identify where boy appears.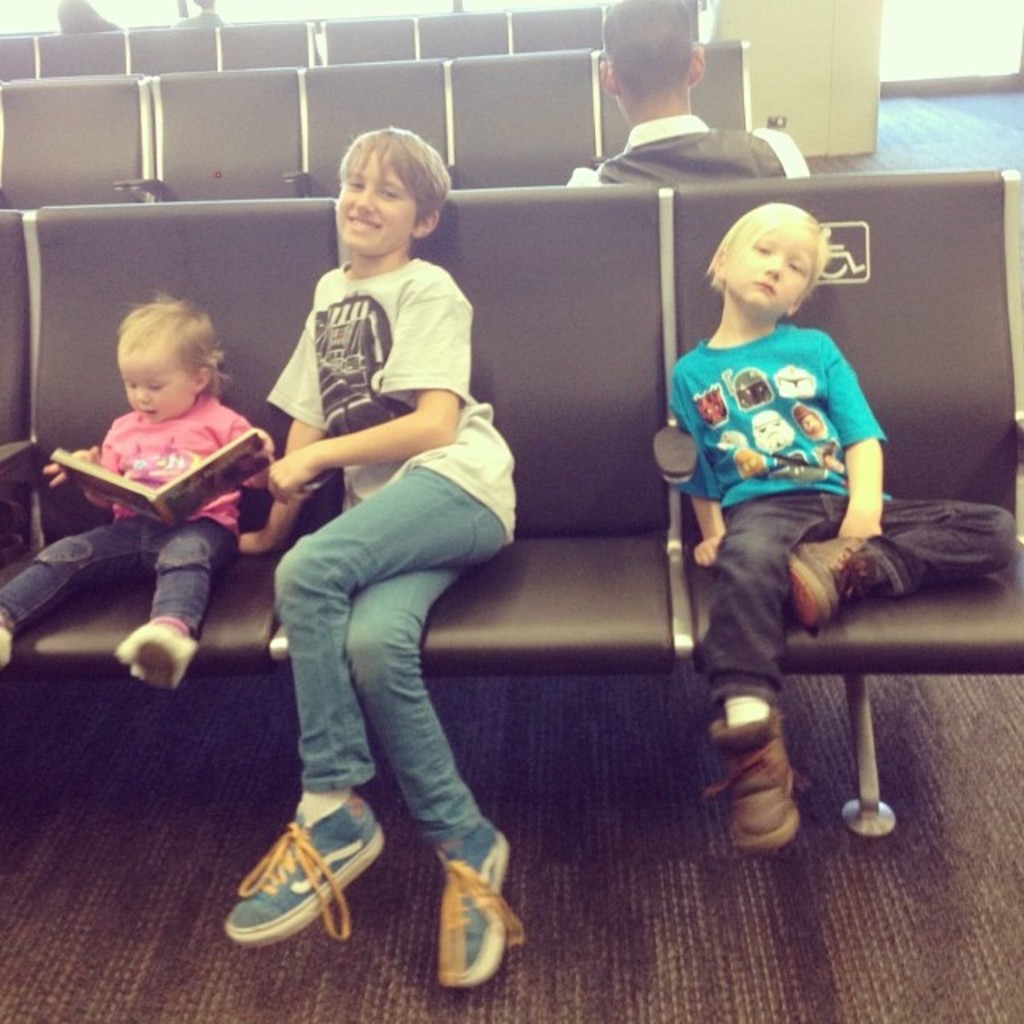
Appears at crop(222, 123, 530, 1000).
